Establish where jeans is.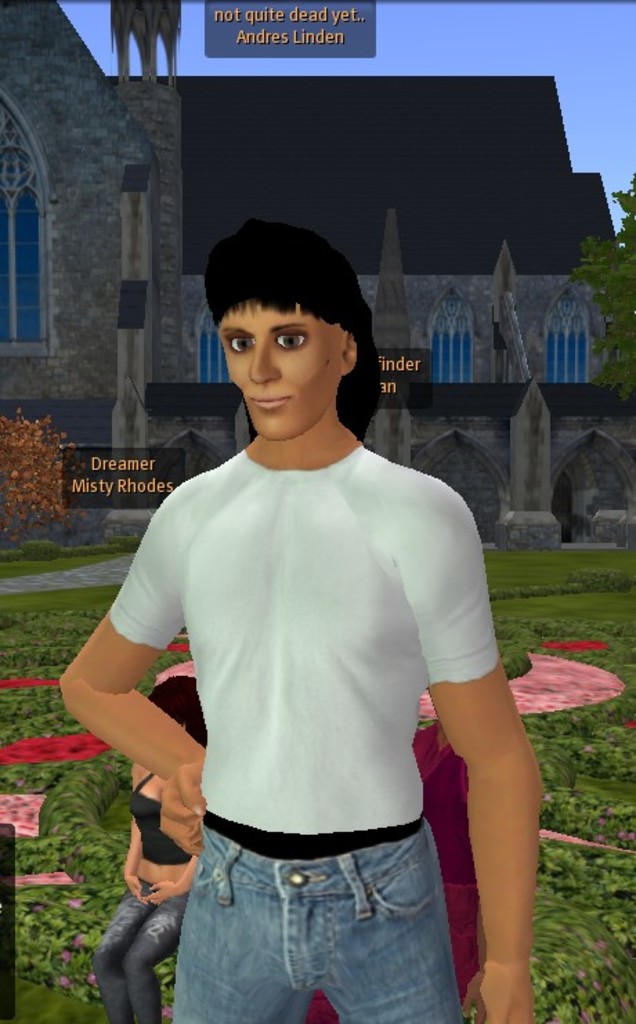
Established at [159,819,460,1023].
